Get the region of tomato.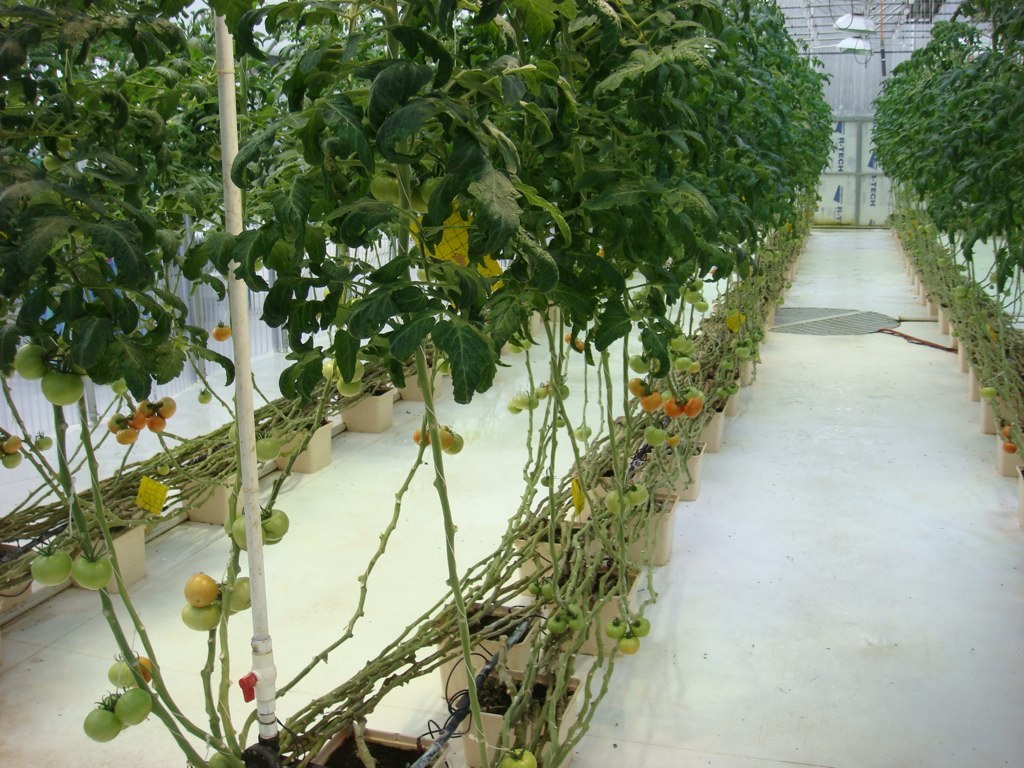
669, 433, 678, 447.
